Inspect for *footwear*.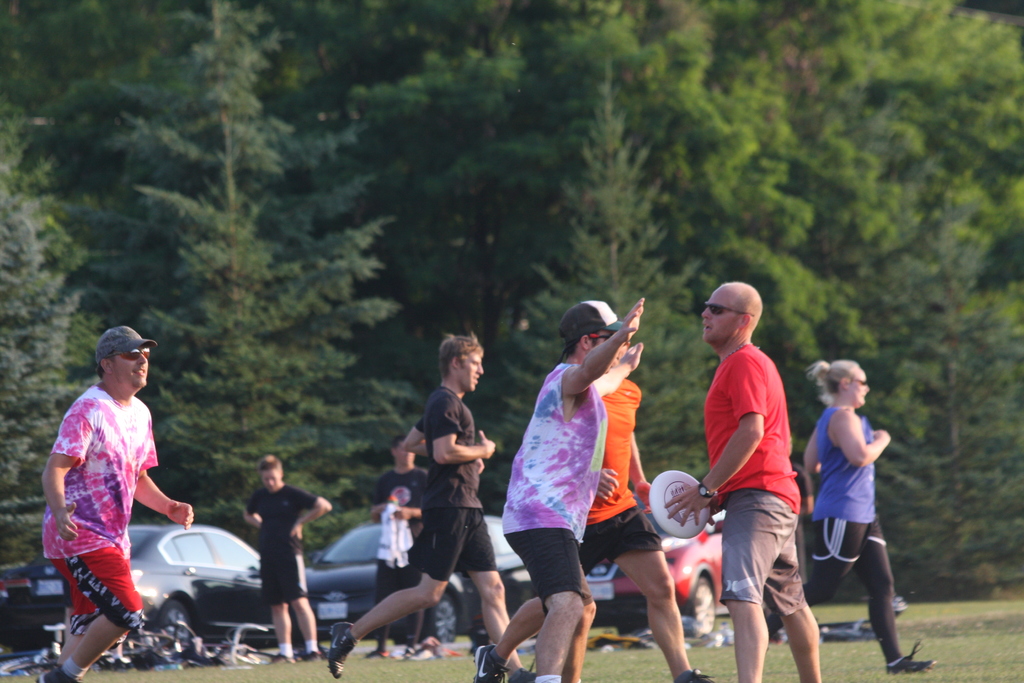
Inspection: crop(300, 651, 322, 664).
